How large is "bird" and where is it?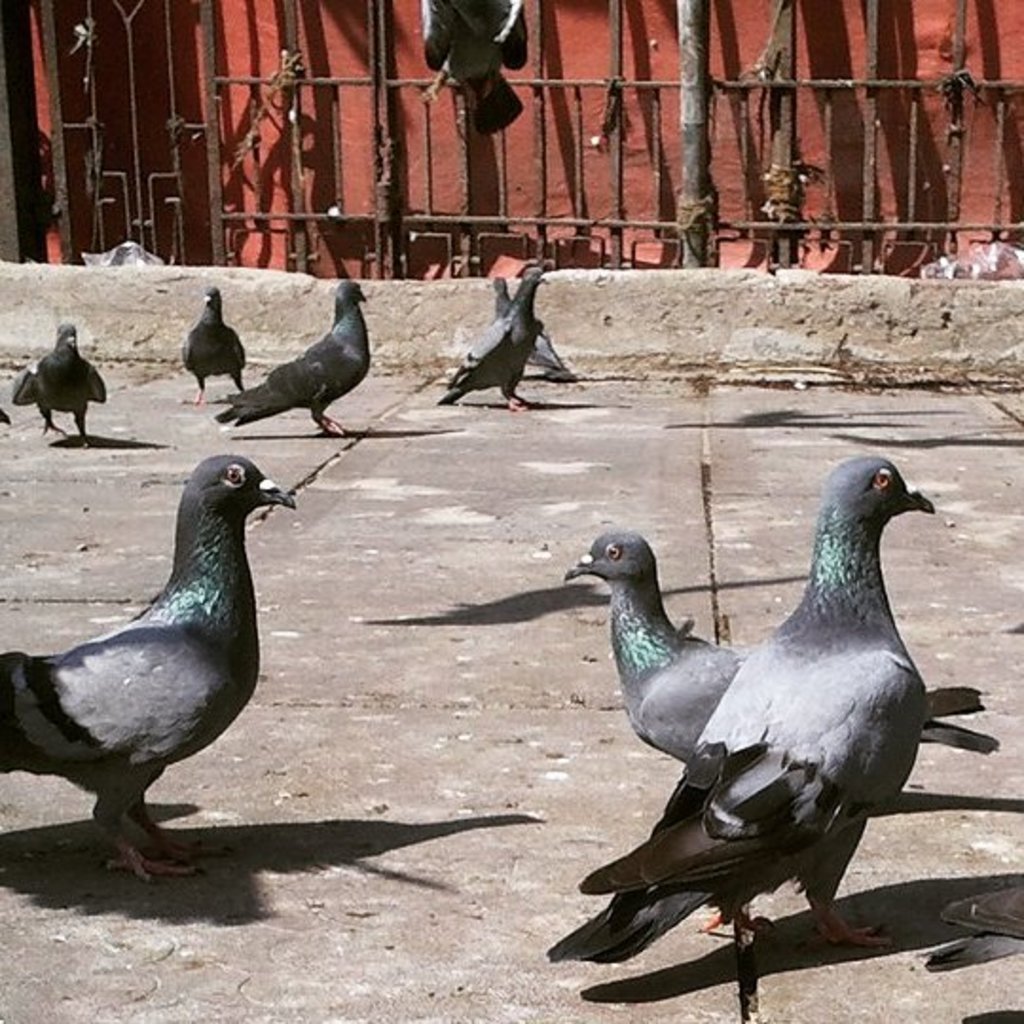
Bounding box: (left=430, top=260, right=559, bottom=419).
